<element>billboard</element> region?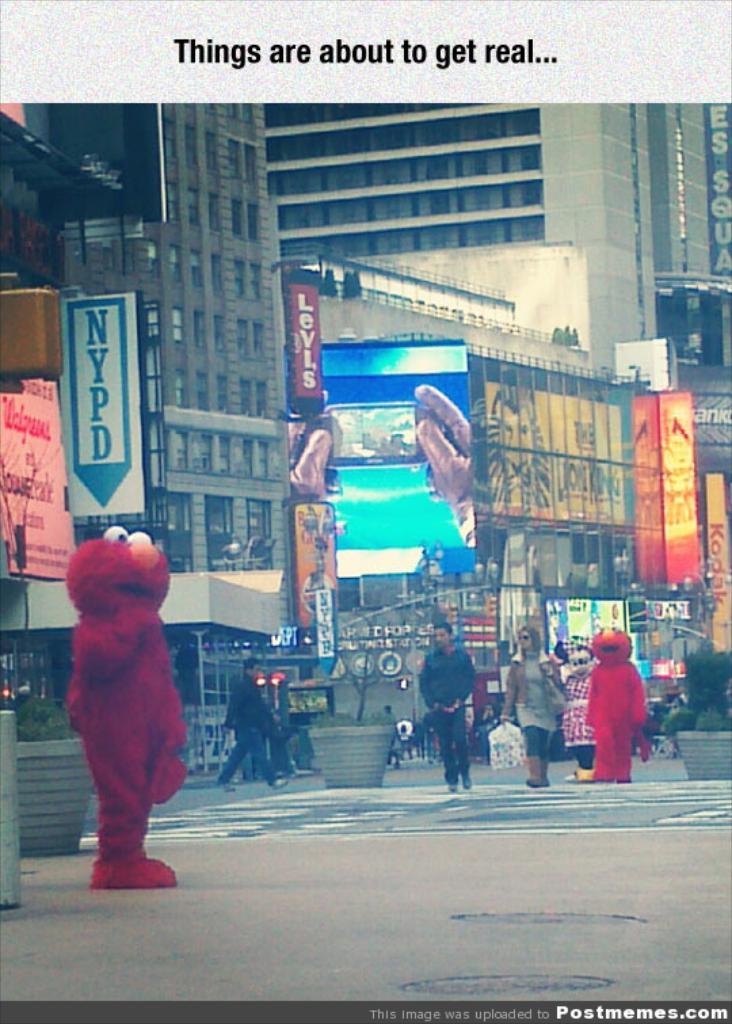
[645, 385, 706, 576]
